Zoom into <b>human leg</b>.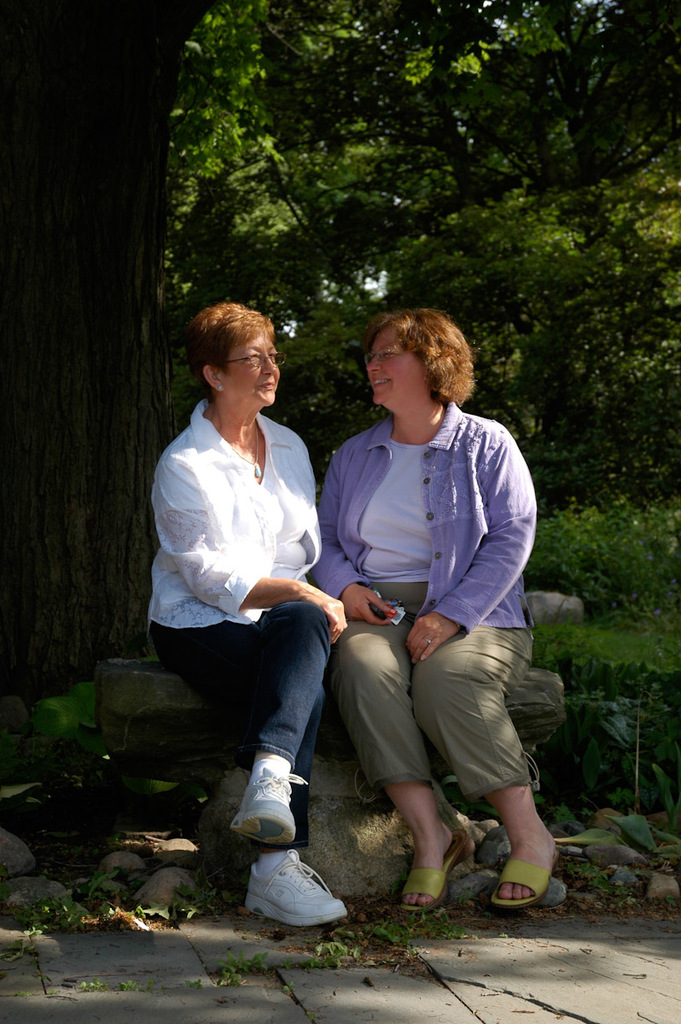
Zoom target: {"x1": 259, "y1": 563, "x2": 323, "y2": 847}.
